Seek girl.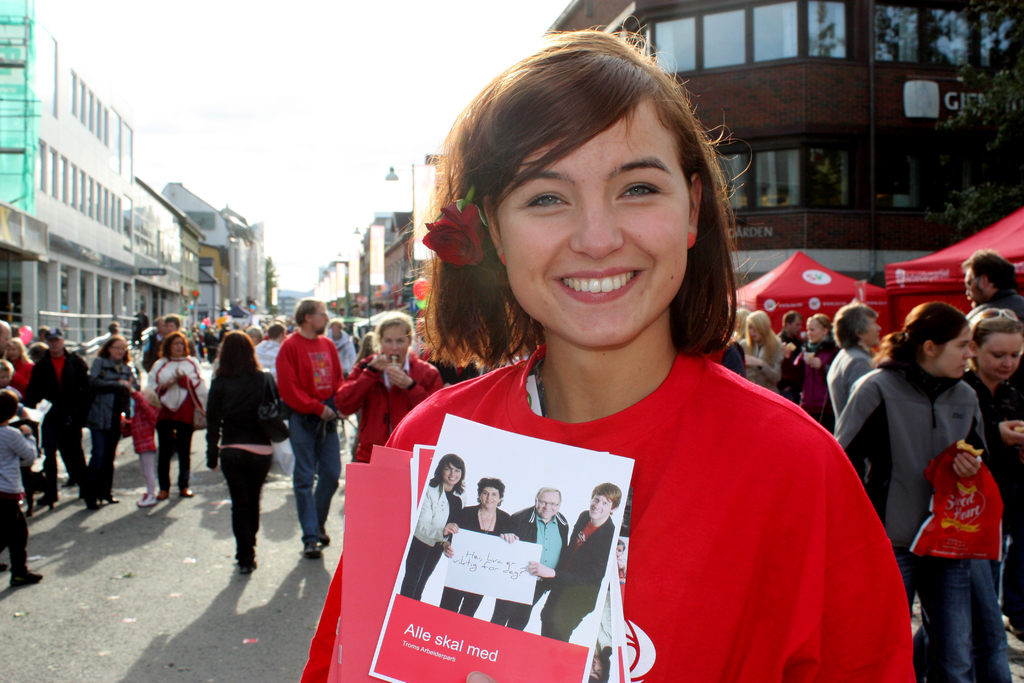
Rect(734, 308, 793, 391).
